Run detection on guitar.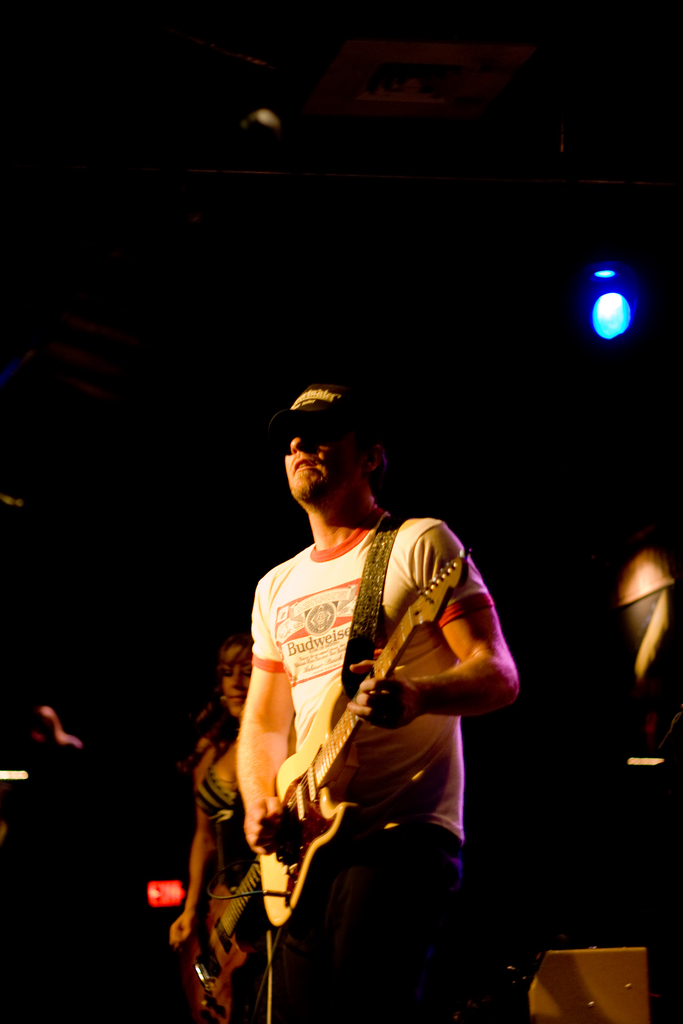
Result: 184, 848, 258, 1023.
